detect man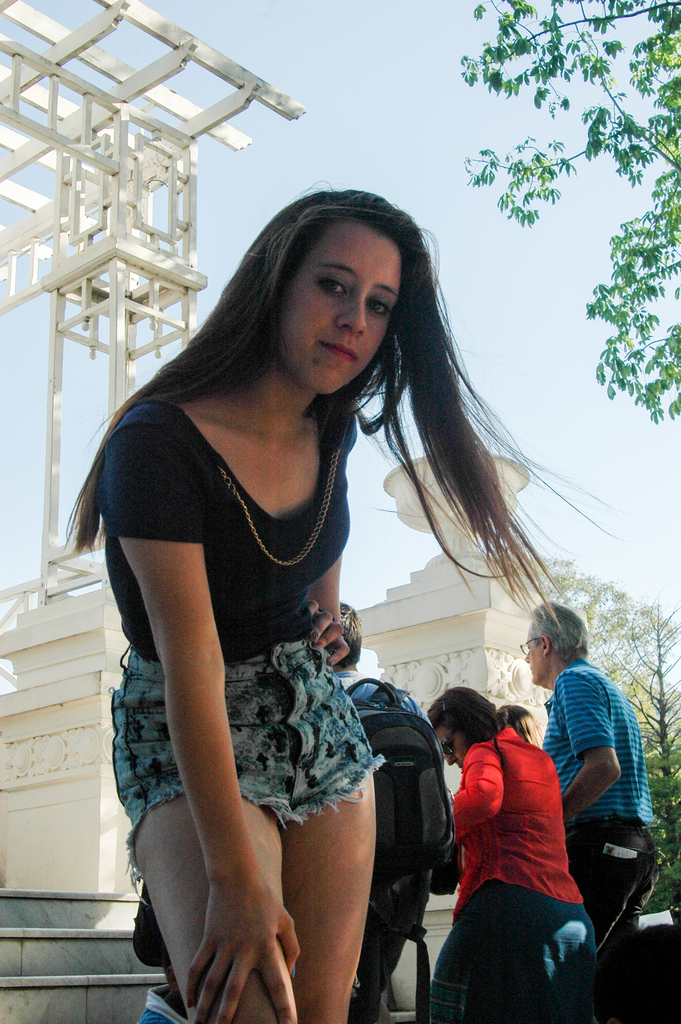
521/597/665/1023
